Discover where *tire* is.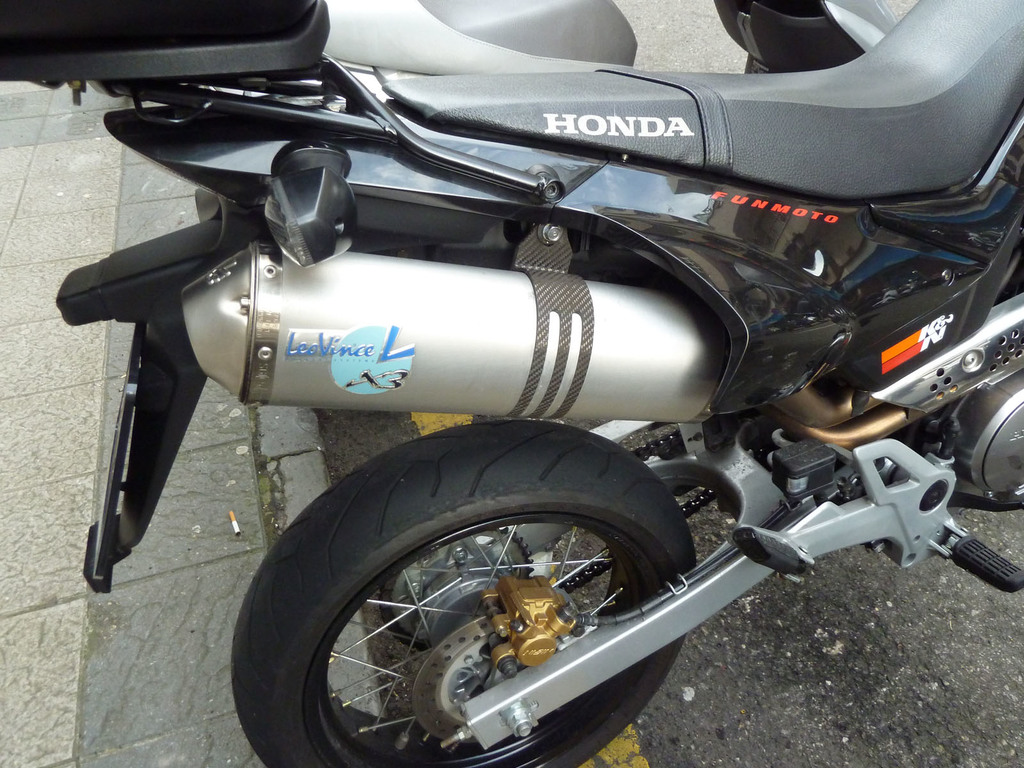
Discovered at x1=233 y1=419 x2=697 y2=767.
